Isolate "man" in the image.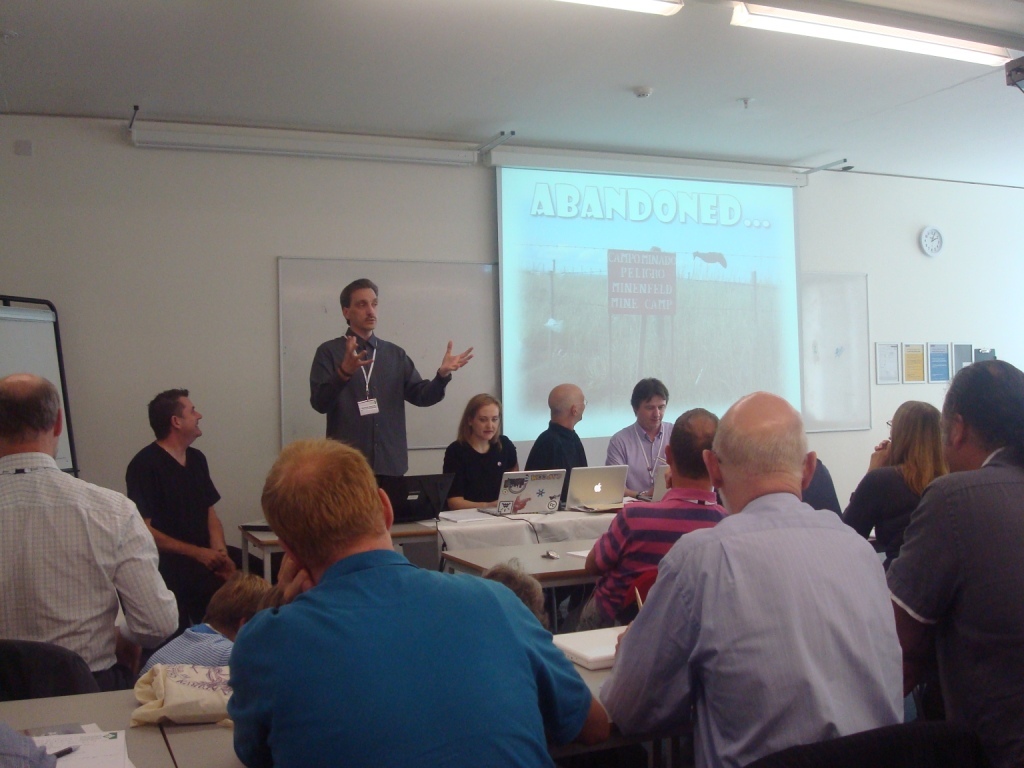
Isolated region: 223, 441, 615, 767.
